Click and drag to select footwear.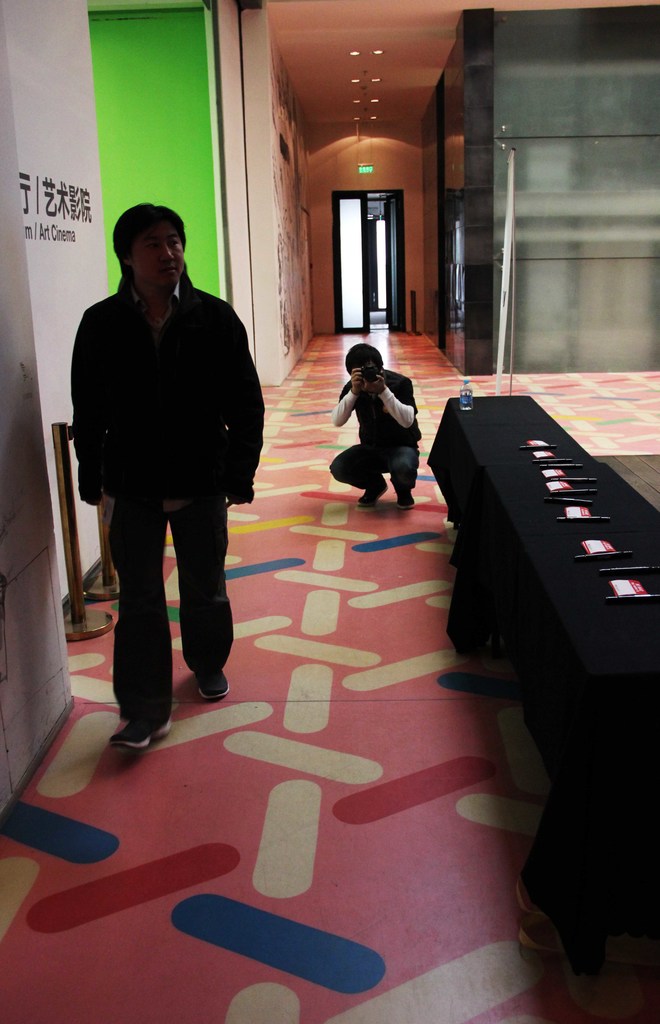
Selection: select_region(355, 474, 381, 508).
